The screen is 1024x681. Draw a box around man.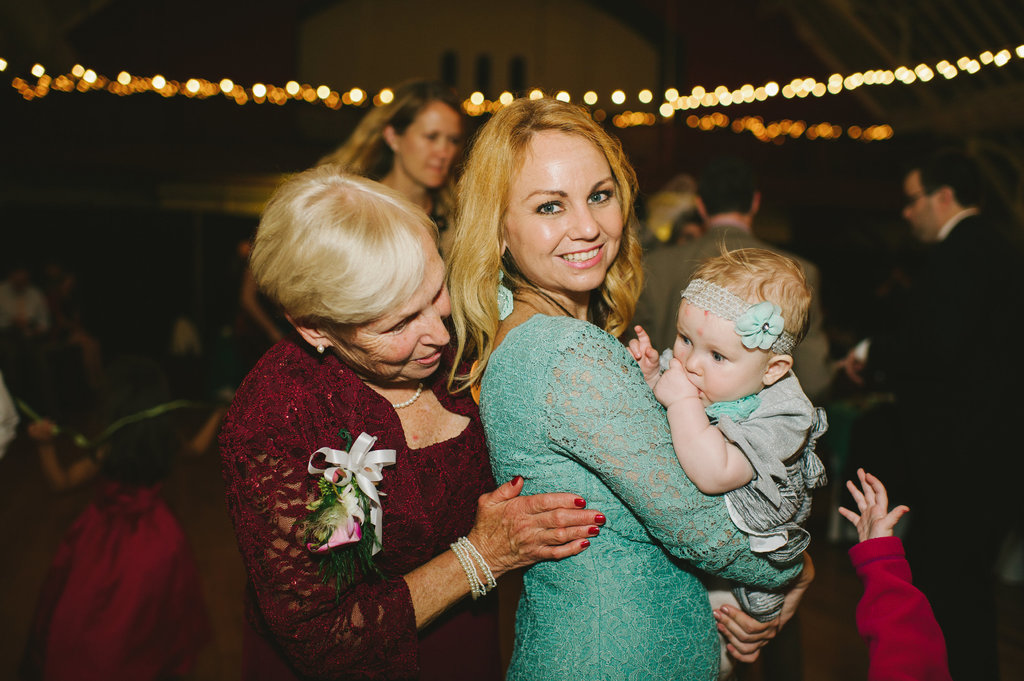
bbox=(632, 132, 832, 412).
